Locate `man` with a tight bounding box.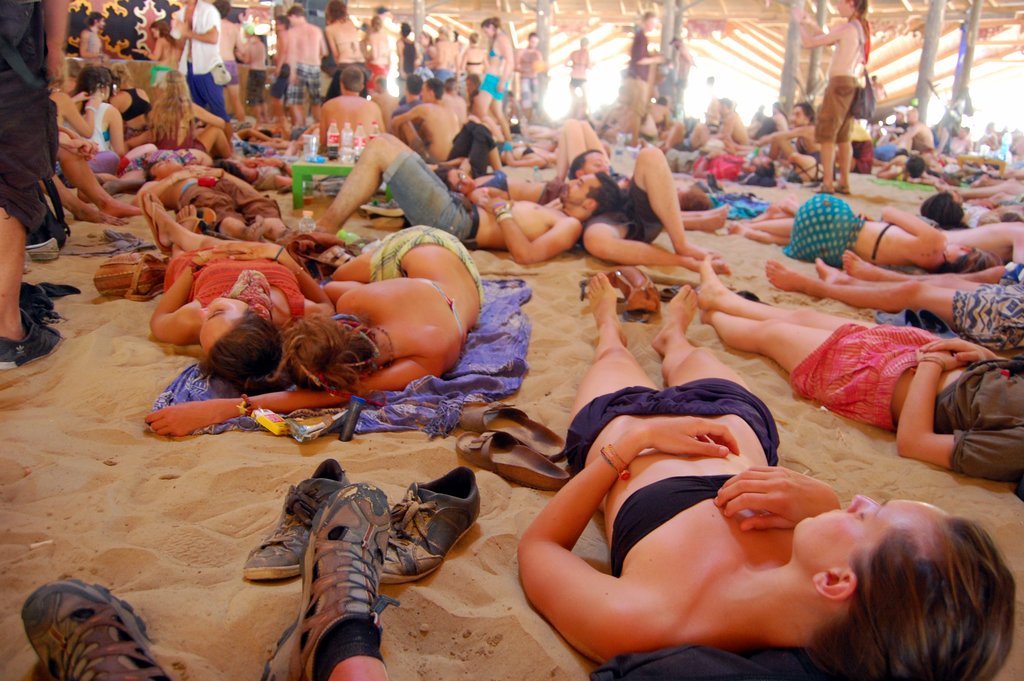
[left=132, top=155, right=285, bottom=240].
